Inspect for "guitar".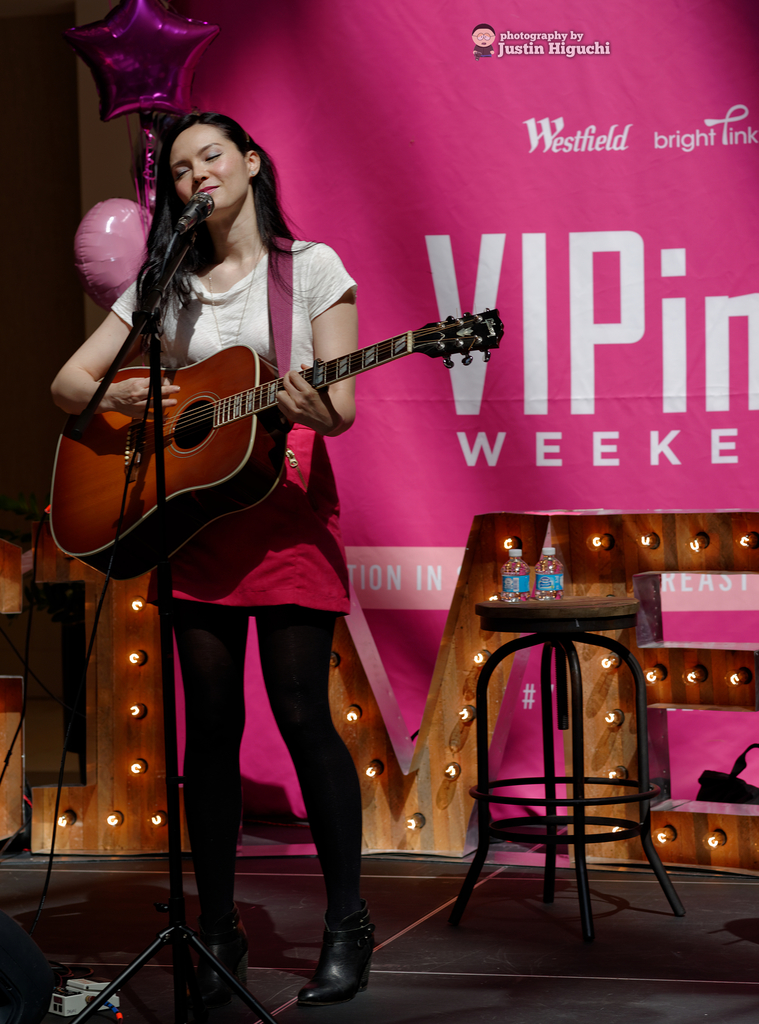
Inspection: x1=42 y1=275 x2=517 y2=567.
